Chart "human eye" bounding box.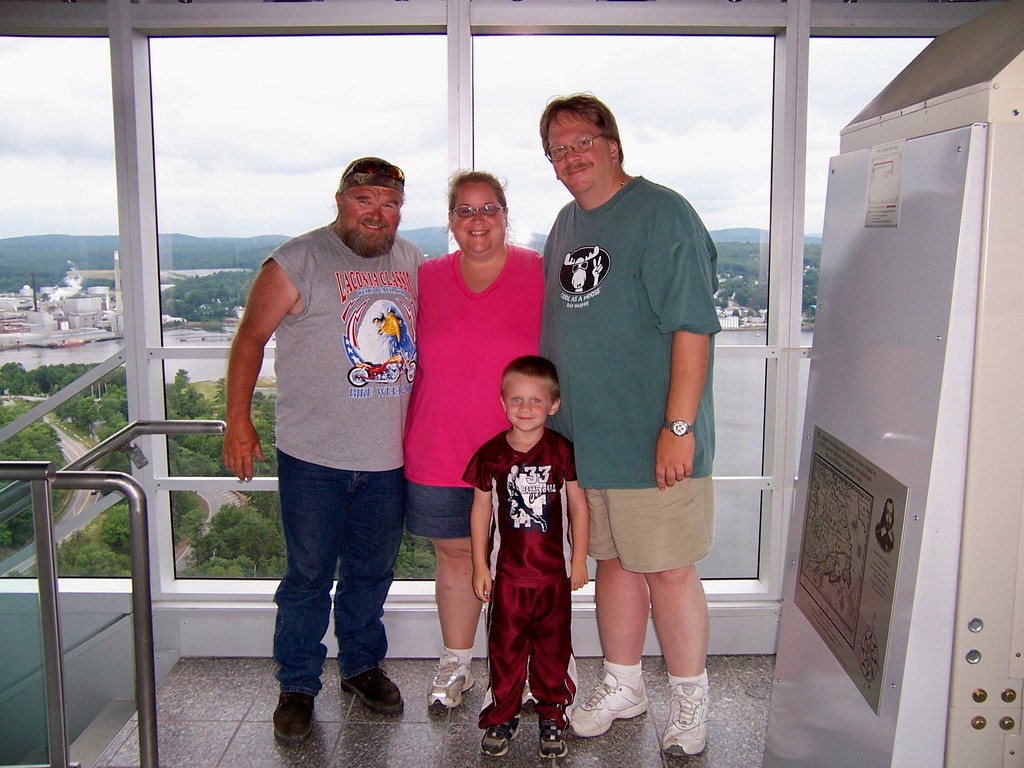
Charted: [484,202,499,220].
